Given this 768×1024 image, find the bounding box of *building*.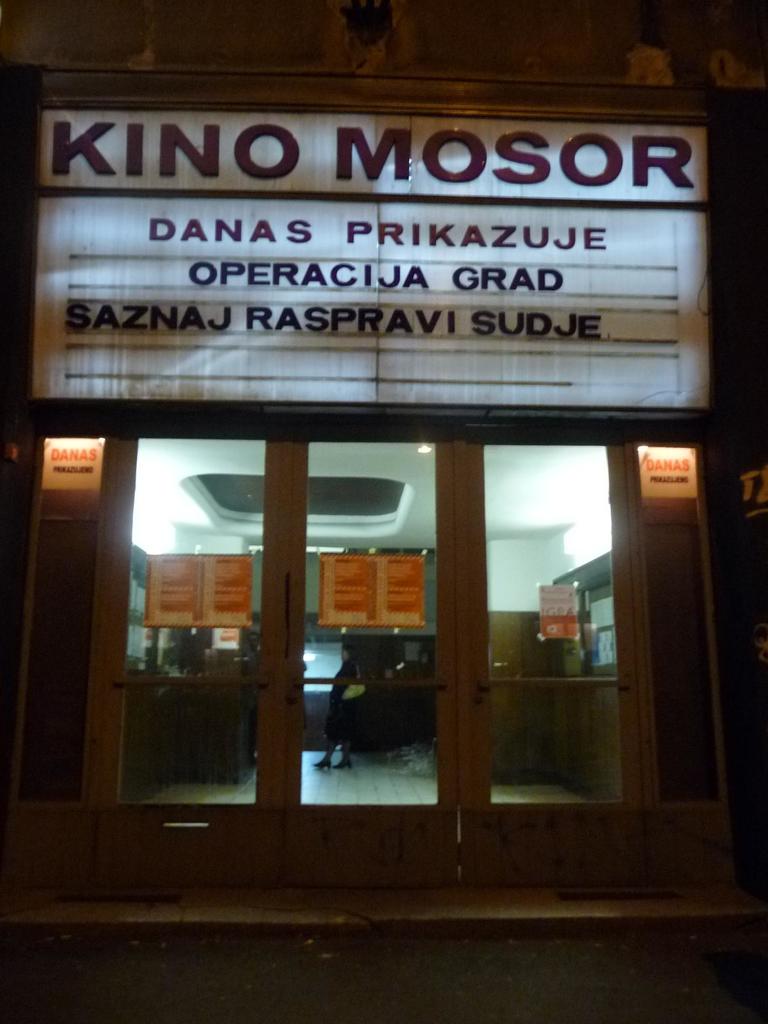
crop(0, 0, 767, 1023).
